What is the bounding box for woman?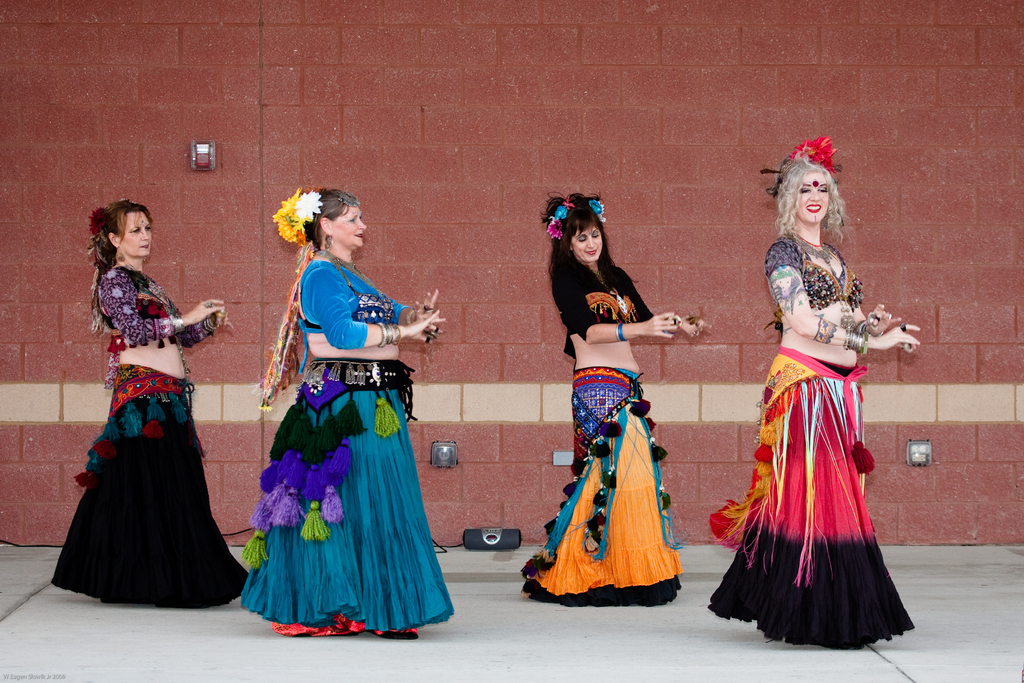
box=[516, 183, 717, 611].
